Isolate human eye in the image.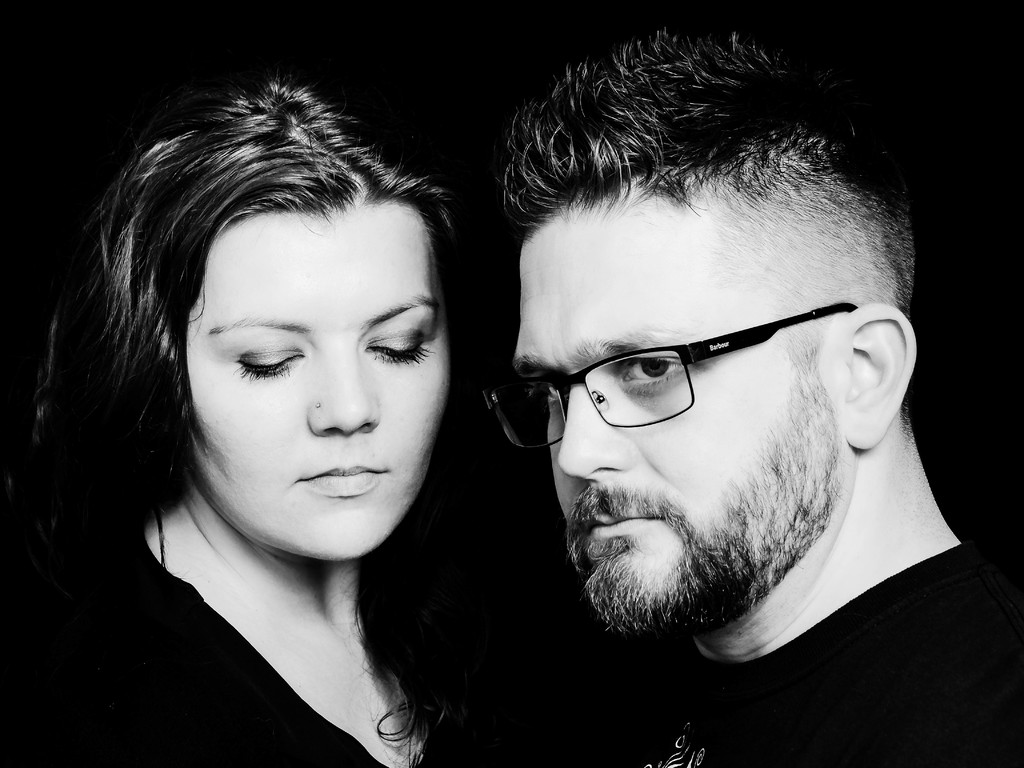
Isolated region: {"left": 362, "top": 316, "right": 433, "bottom": 365}.
